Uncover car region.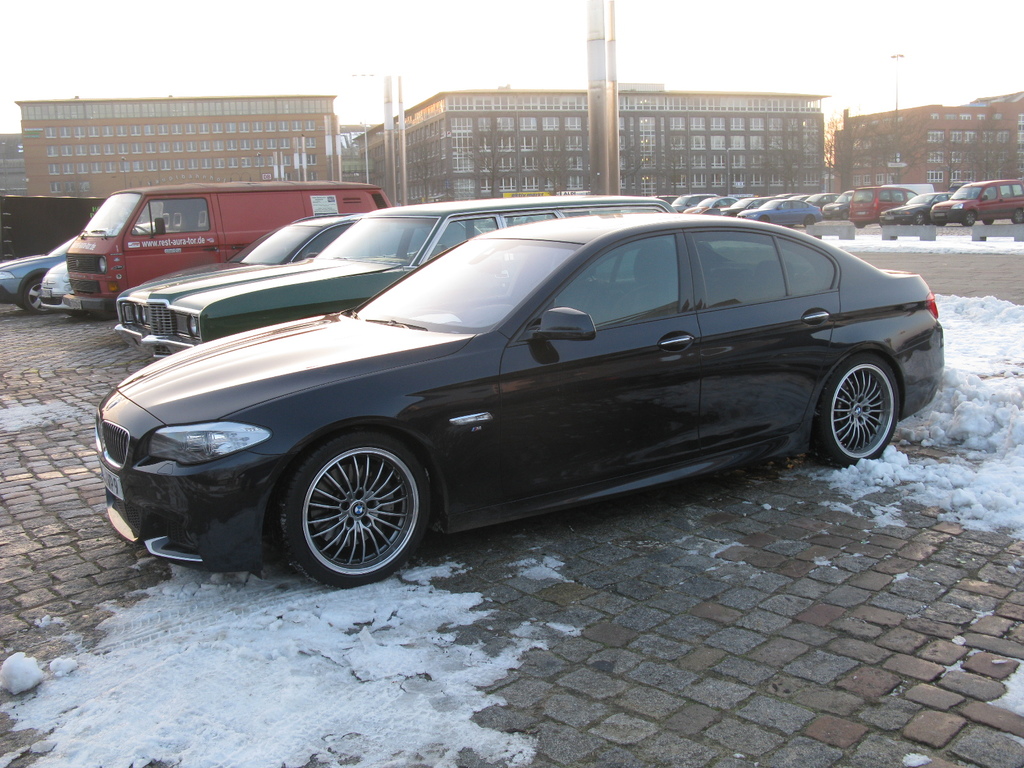
Uncovered: l=732, t=200, r=819, b=230.
